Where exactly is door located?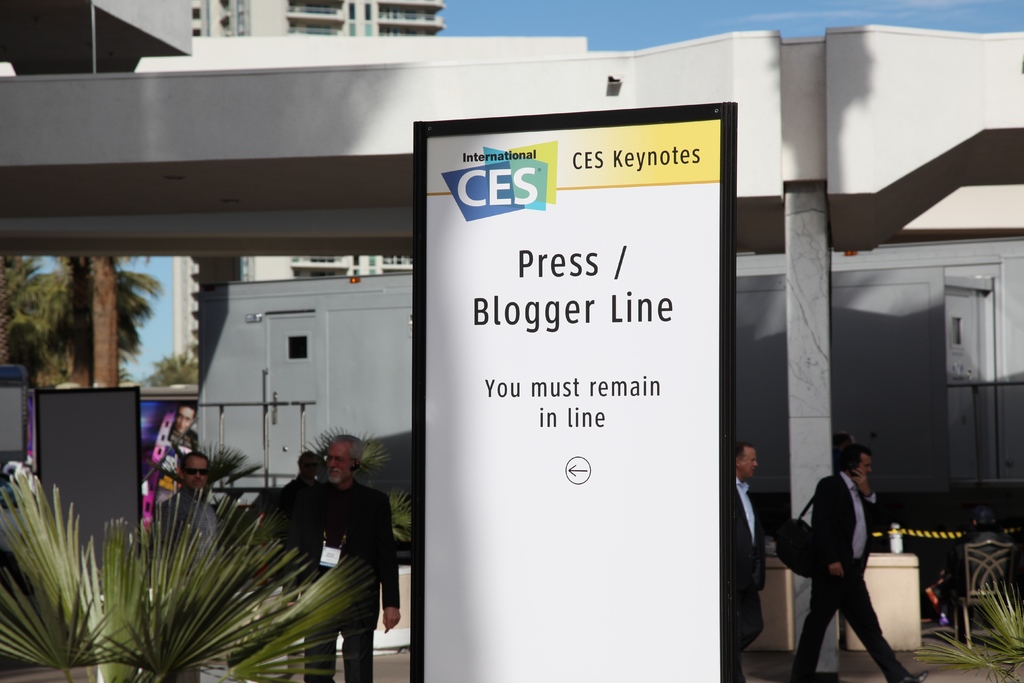
Its bounding box is {"x1": 30, "y1": 378, "x2": 140, "y2": 587}.
